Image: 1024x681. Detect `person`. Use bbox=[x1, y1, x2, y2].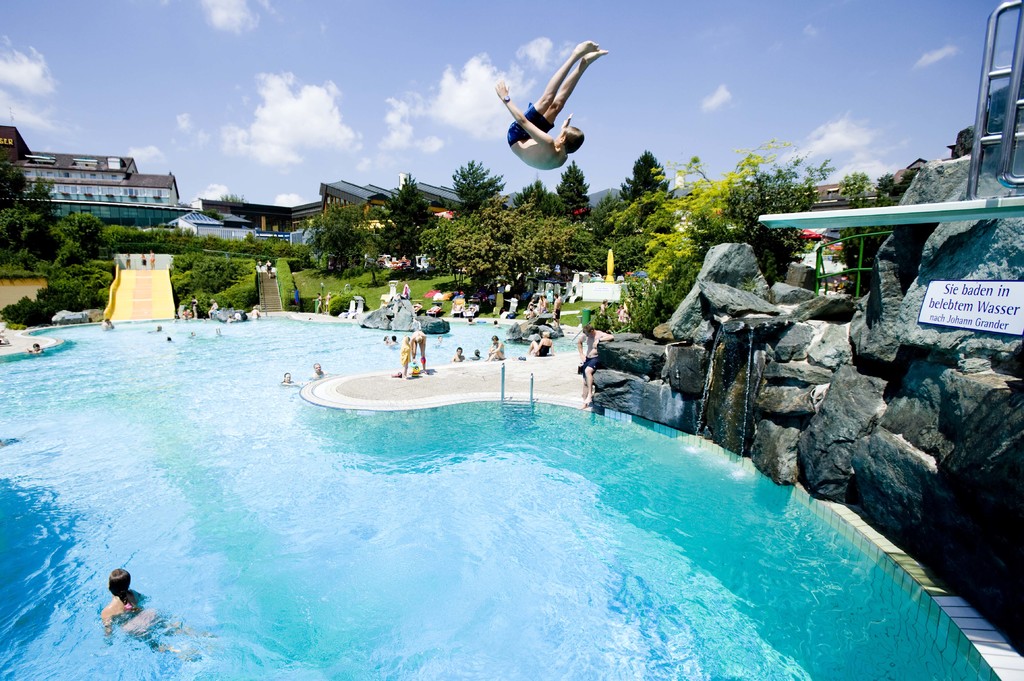
bbox=[309, 363, 329, 377].
